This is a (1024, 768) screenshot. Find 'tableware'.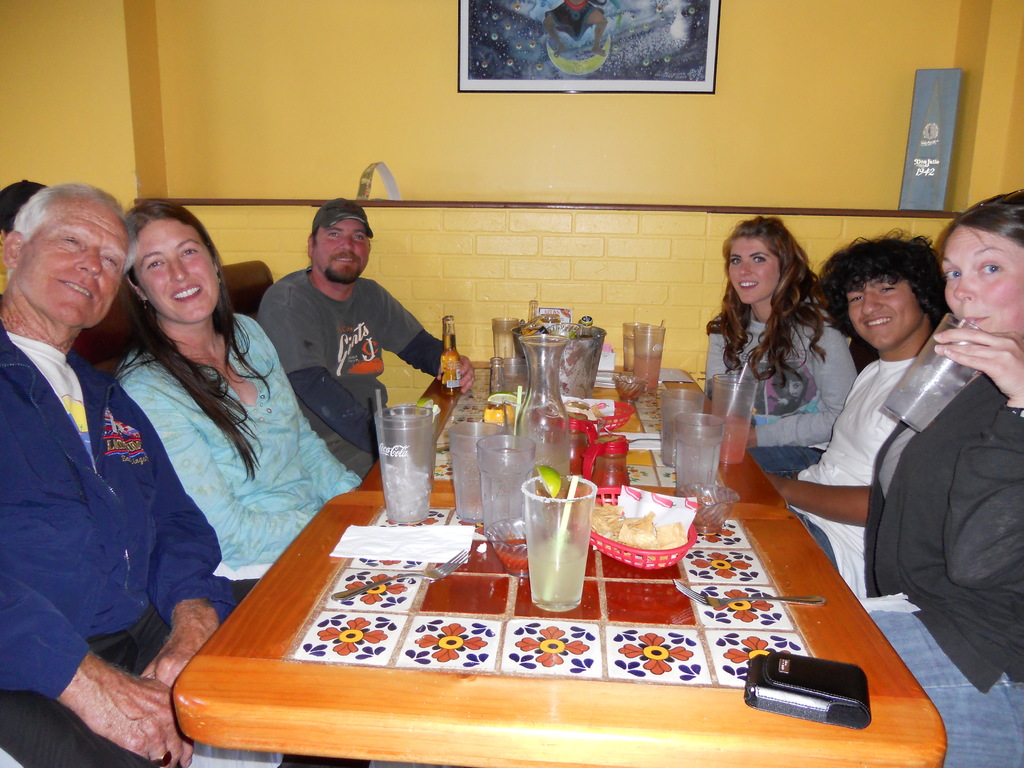
Bounding box: l=374, t=400, r=441, b=524.
